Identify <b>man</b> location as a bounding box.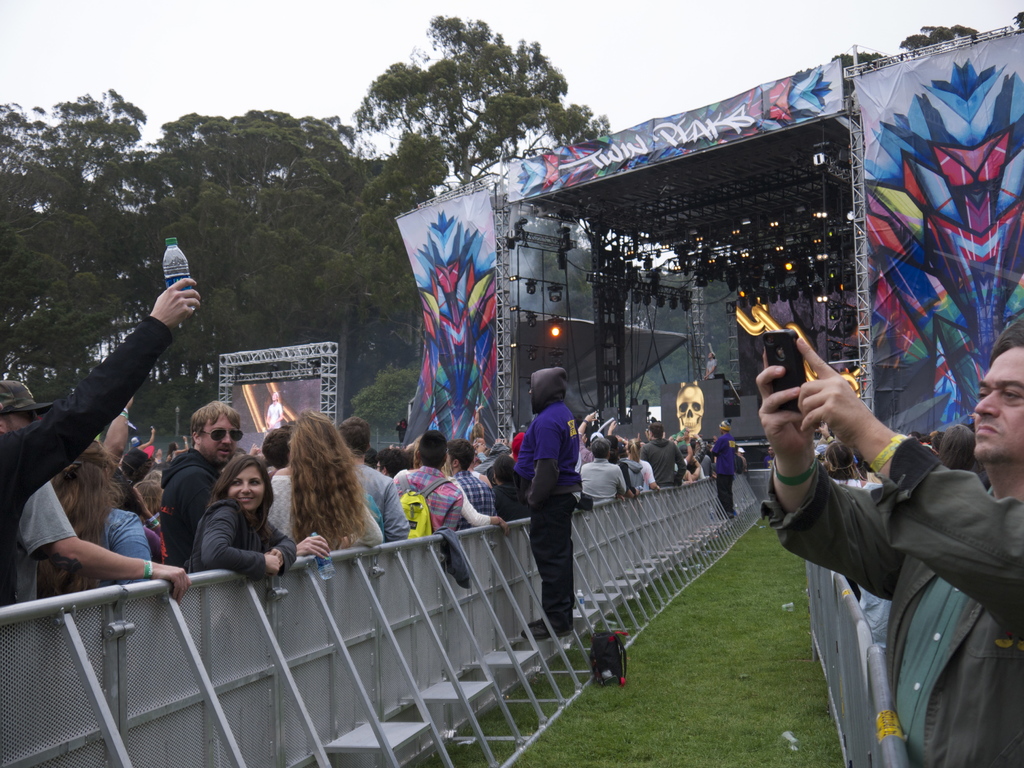
x1=3, y1=378, x2=189, y2=607.
